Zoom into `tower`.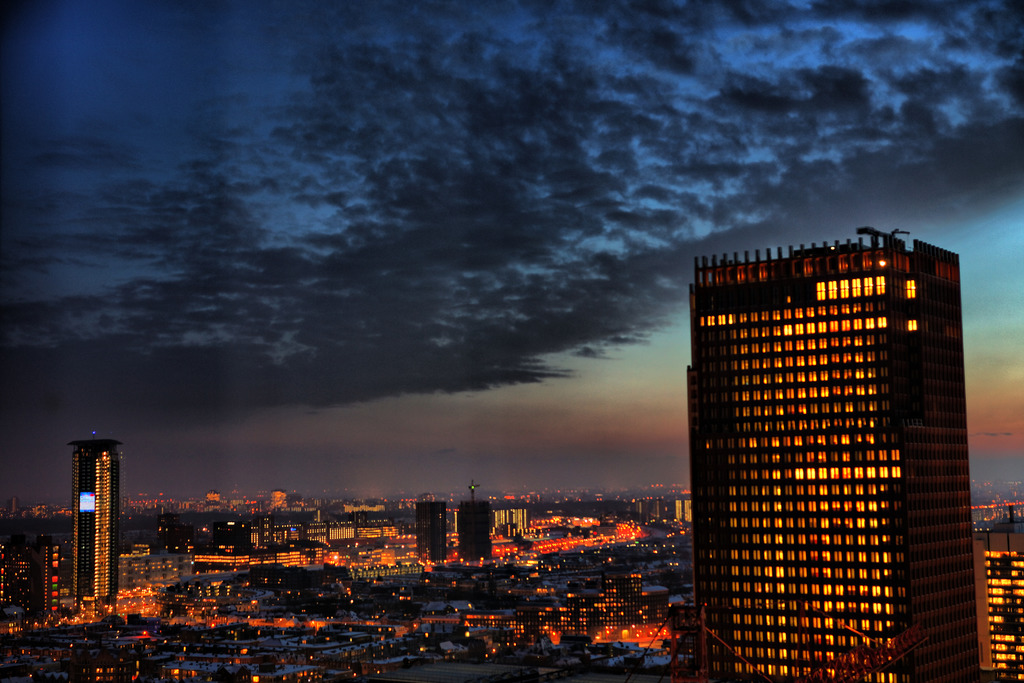
Zoom target: rect(67, 429, 122, 618).
